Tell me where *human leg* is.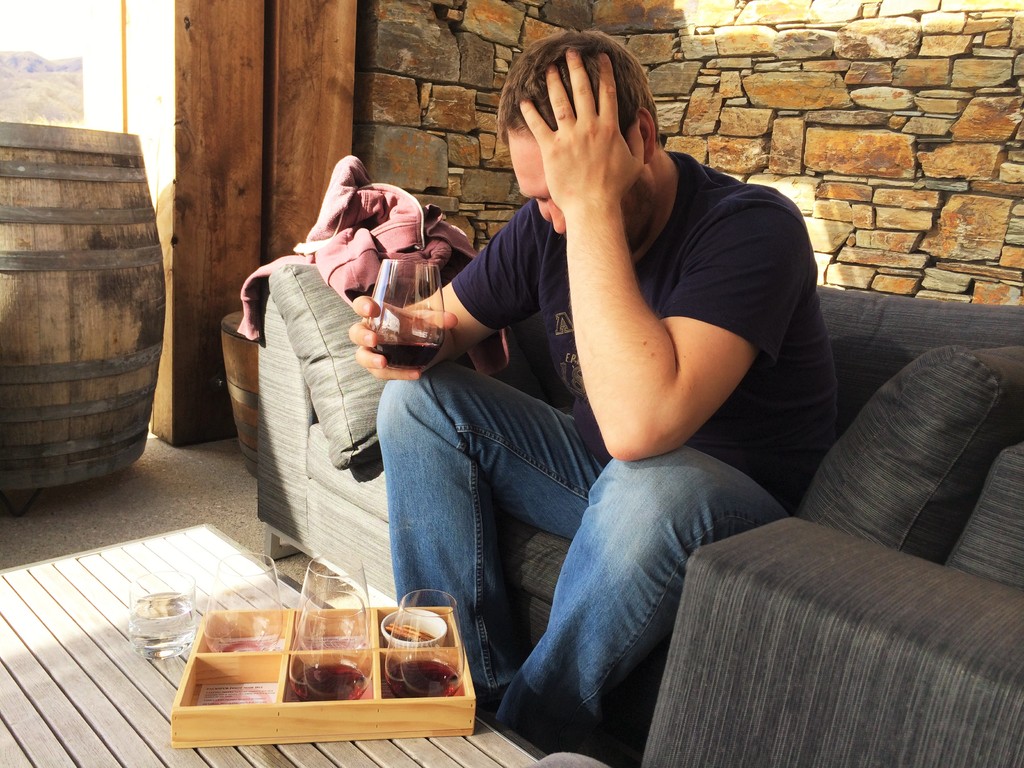
*human leg* is at [x1=496, y1=442, x2=791, y2=749].
